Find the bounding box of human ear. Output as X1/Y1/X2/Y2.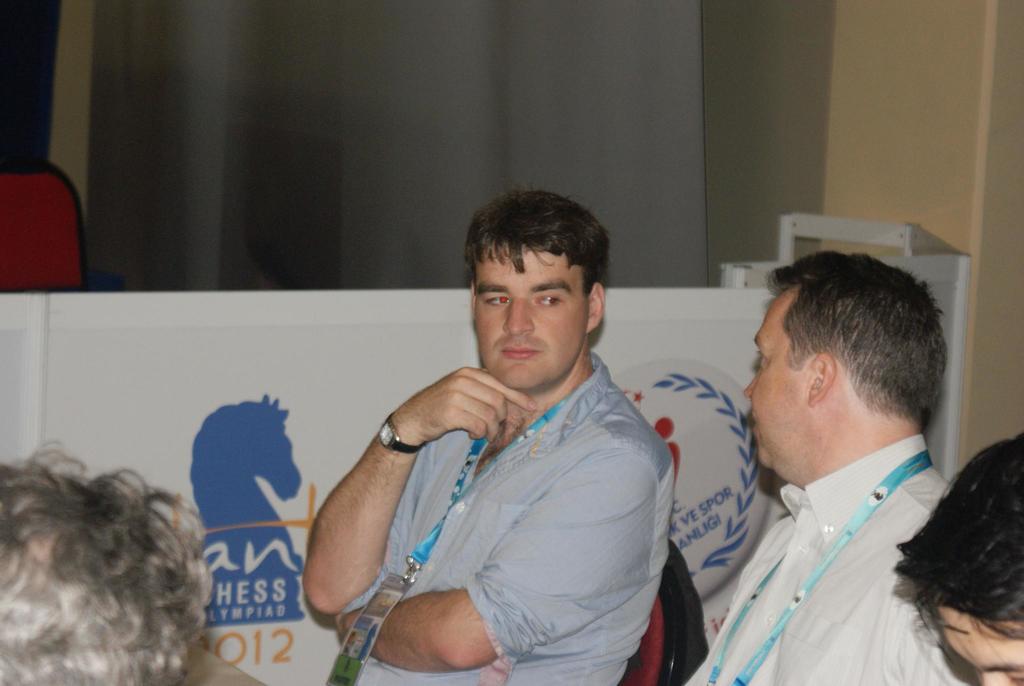
806/356/836/409.
